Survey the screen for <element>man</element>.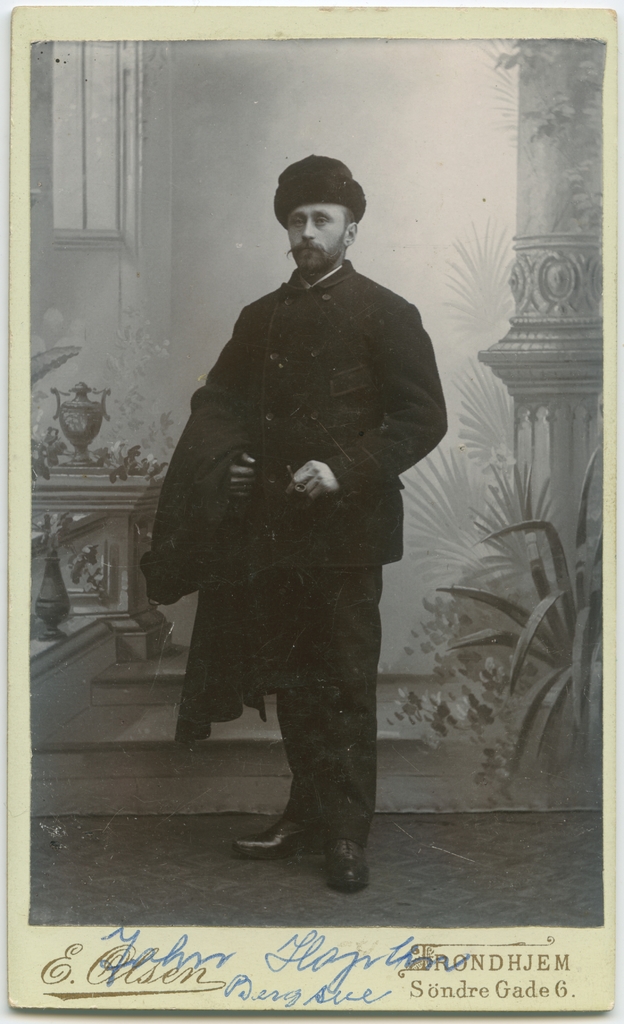
Survey found: [149, 159, 460, 879].
